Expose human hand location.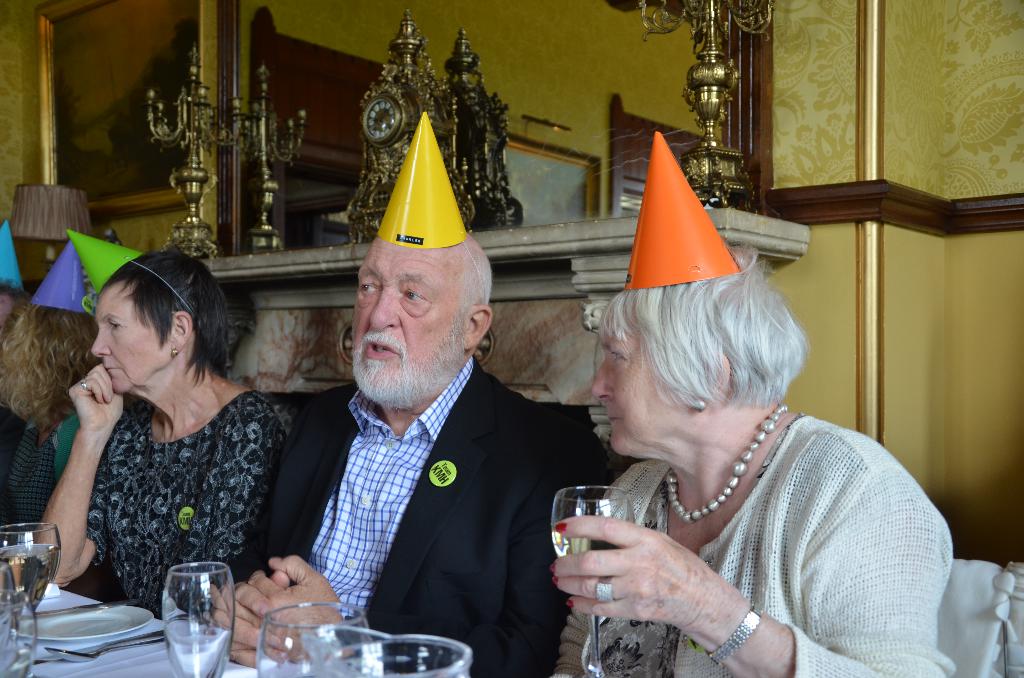
Exposed at (x1=68, y1=362, x2=126, y2=433).
